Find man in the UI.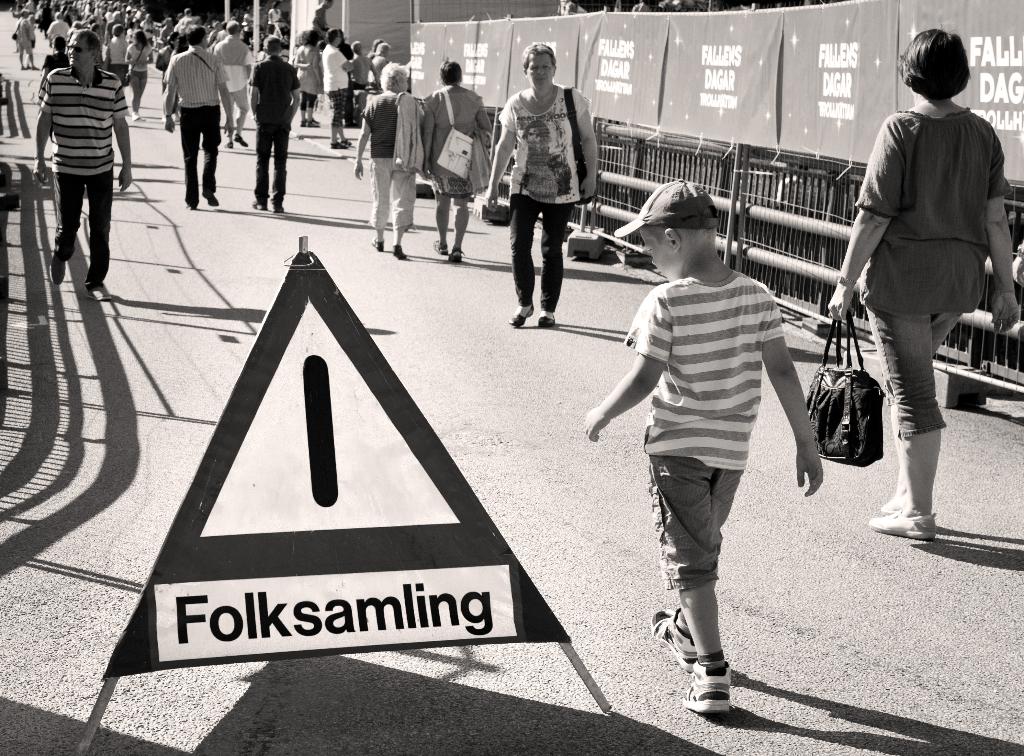
UI element at bbox=[164, 26, 239, 210].
